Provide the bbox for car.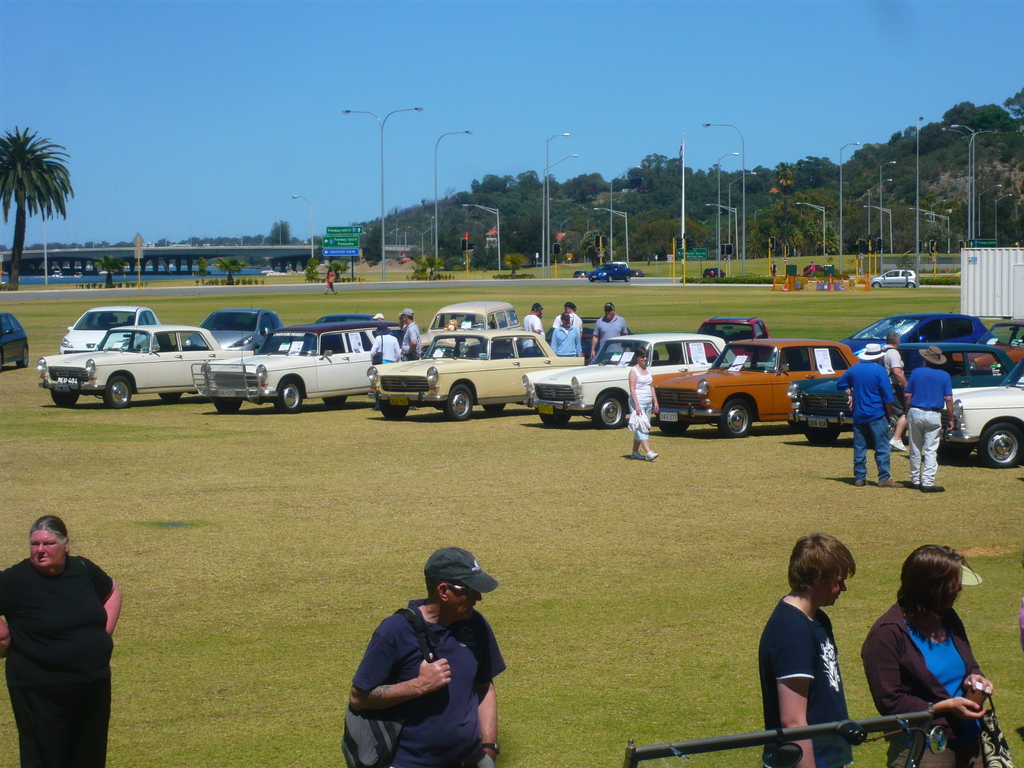
box(651, 348, 865, 436).
